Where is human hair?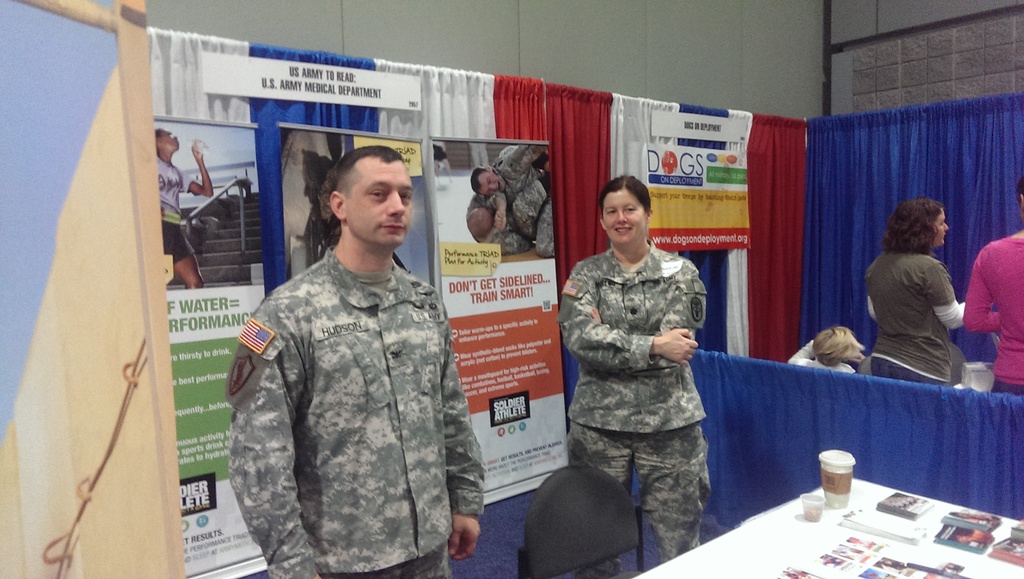
1016, 179, 1023, 211.
